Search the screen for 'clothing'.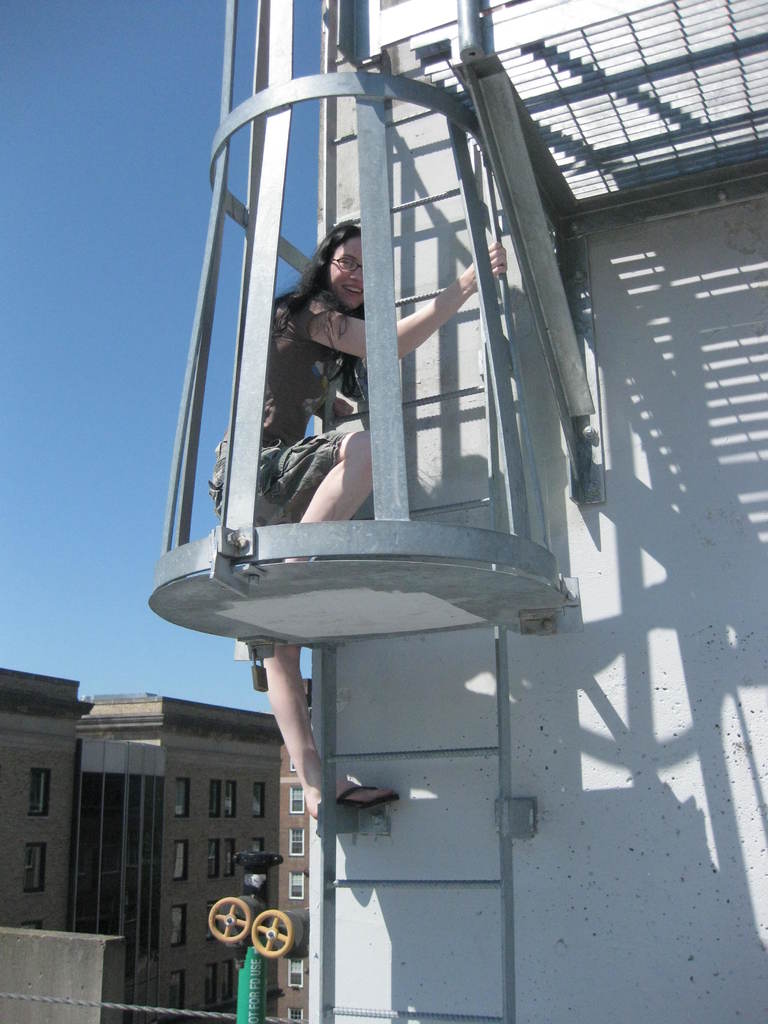
Found at [211,294,348,525].
